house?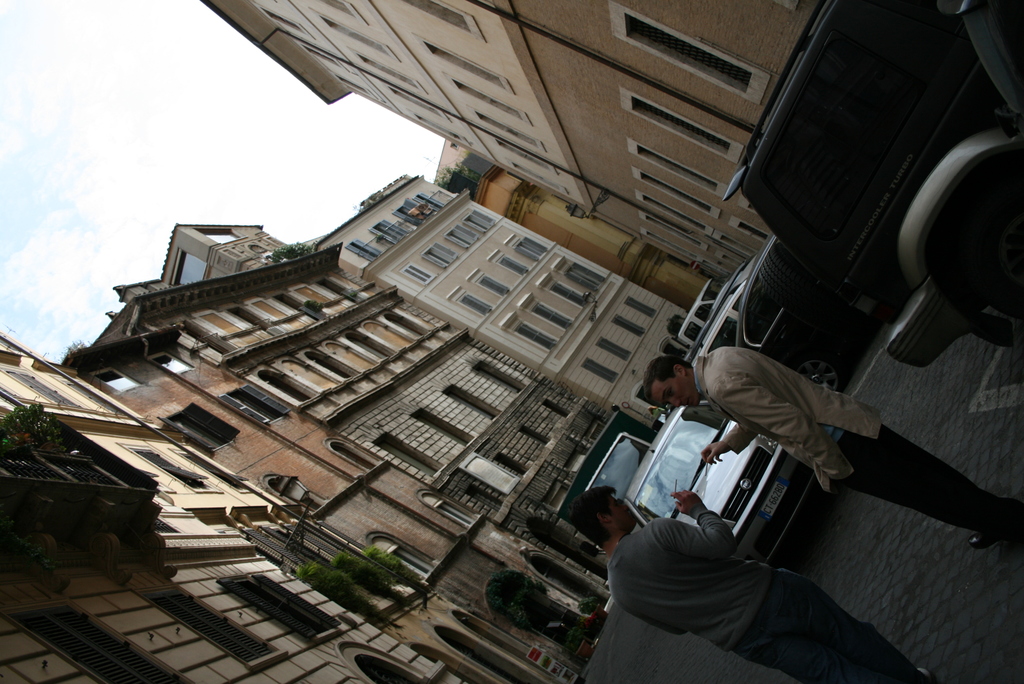
[0,320,572,683]
